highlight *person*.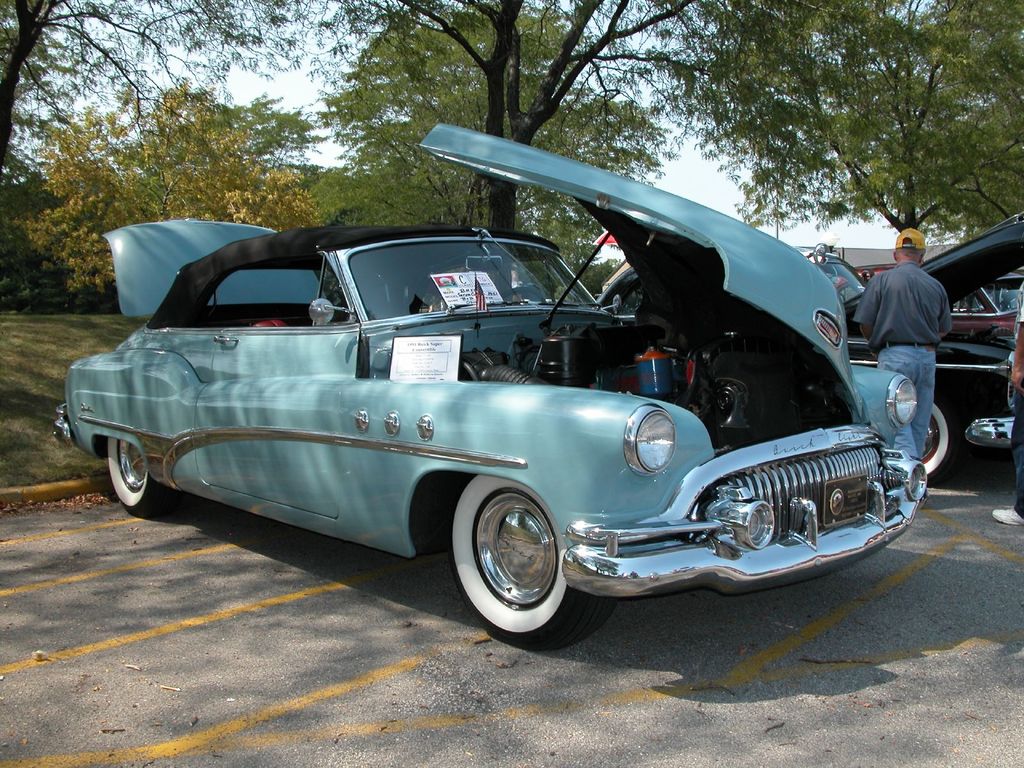
Highlighted region: x1=863 y1=199 x2=963 y2=467.
